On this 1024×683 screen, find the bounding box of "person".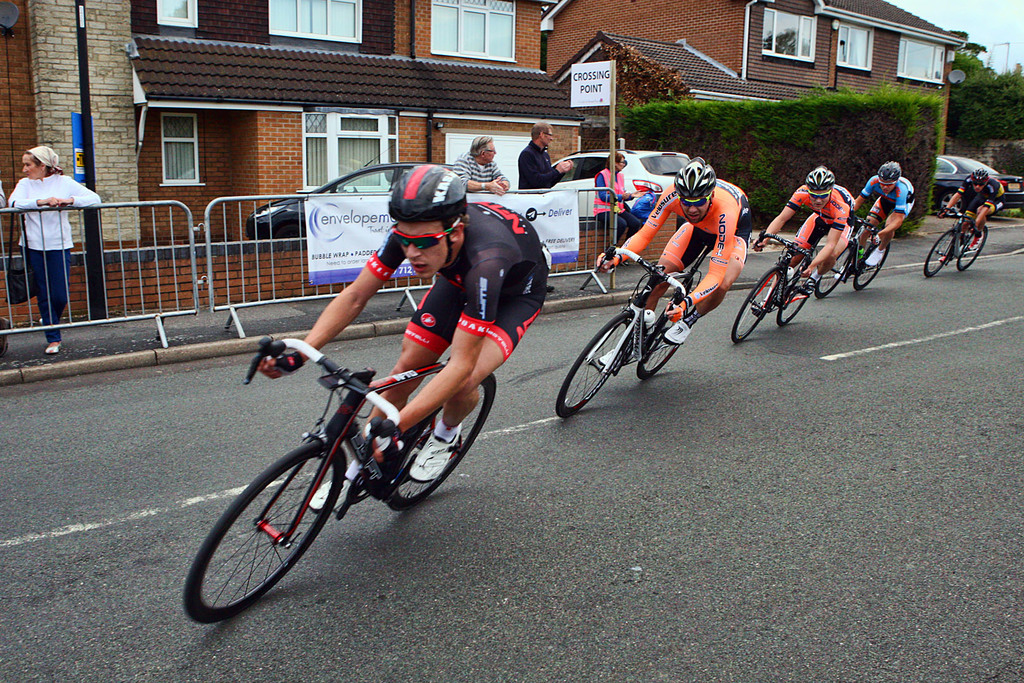
Bounding box: [x1=428, y1=126, x2=515, y2=202].
